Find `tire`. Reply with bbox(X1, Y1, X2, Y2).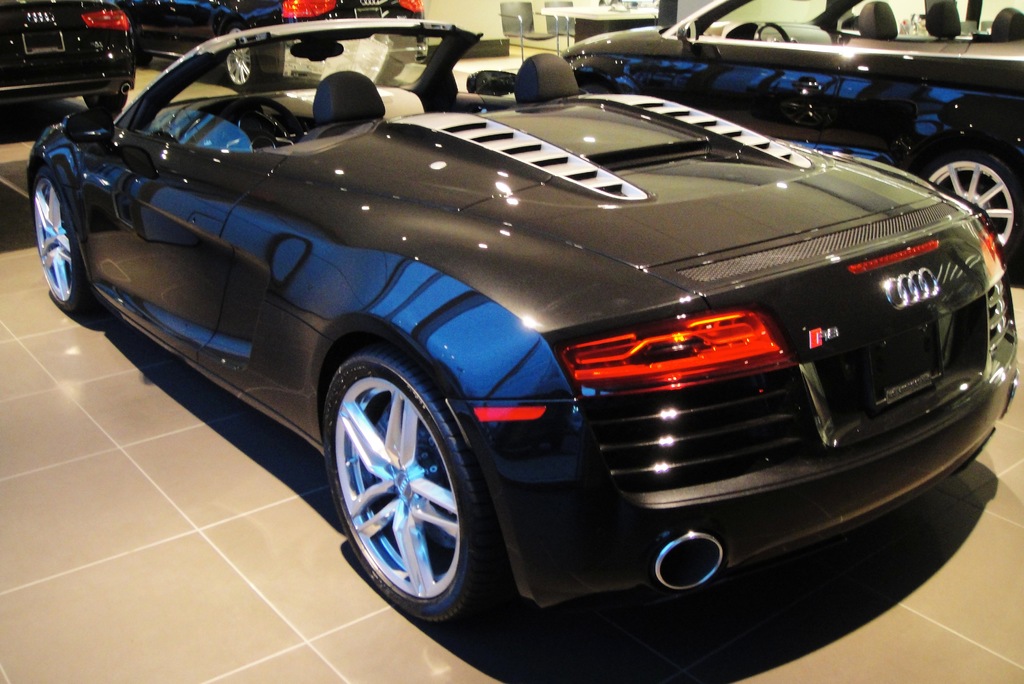
bbox(221, 22, 261, 92).
